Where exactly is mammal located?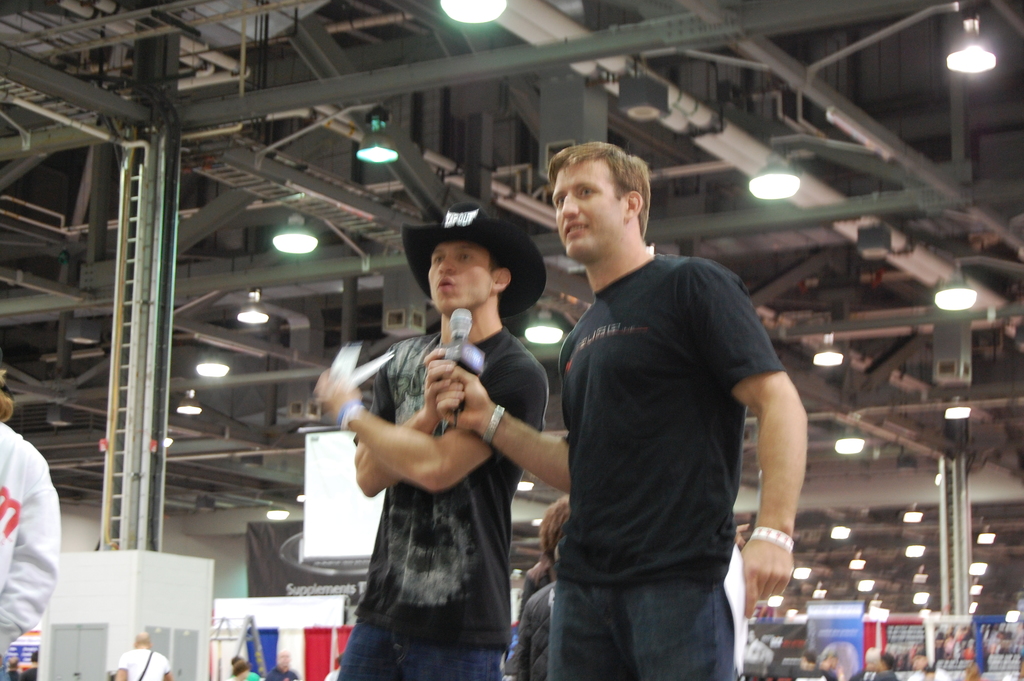
Its bounding box is (117, 634, 171, 680).
